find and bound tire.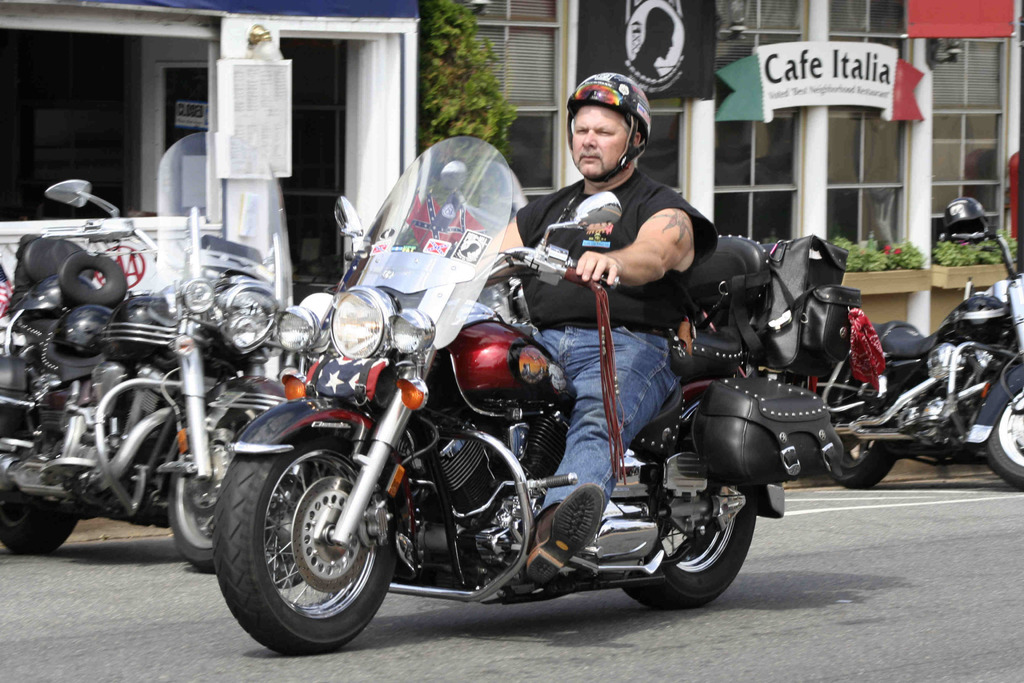
Bound: <region>211, 432, 391, 654</region>.
